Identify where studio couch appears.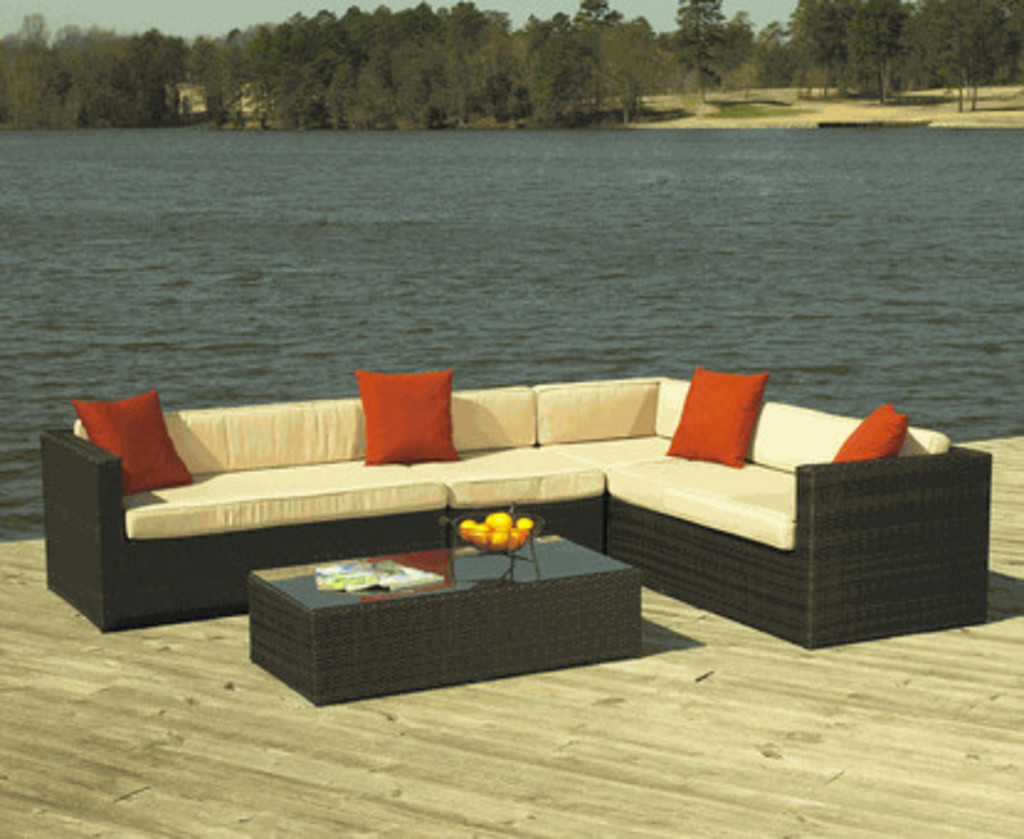
Appears at <box>47,365,987,659</box>.
